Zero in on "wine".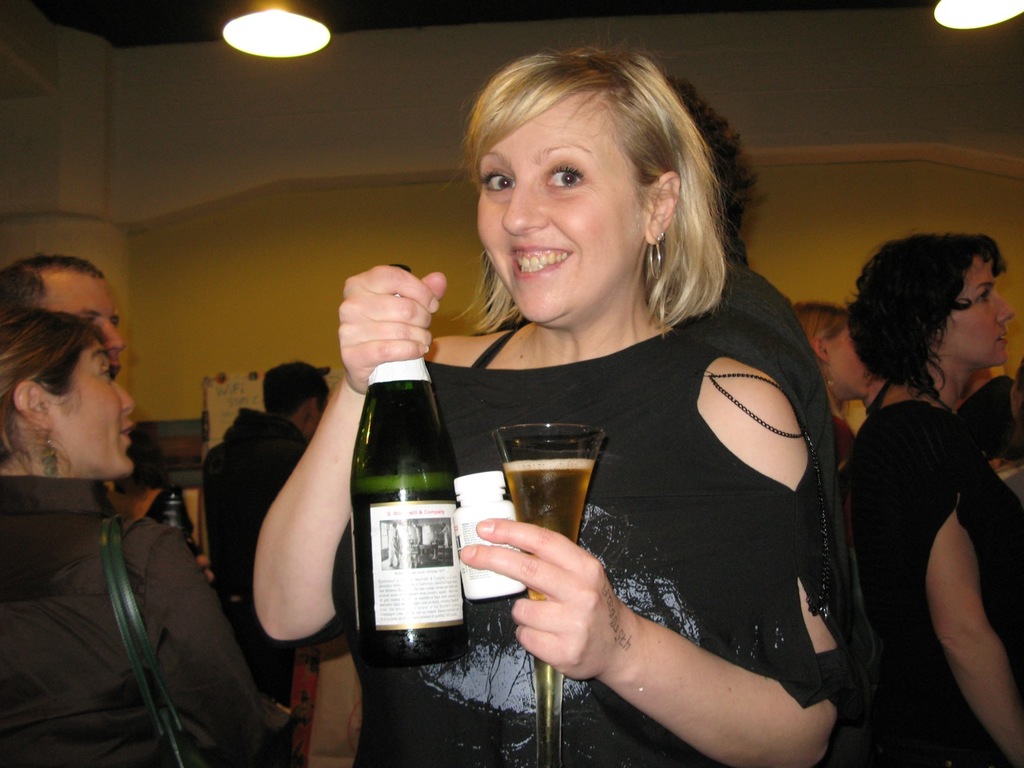
Zeroed in: (x1=343, y1=256, x2=470, y2=672).
